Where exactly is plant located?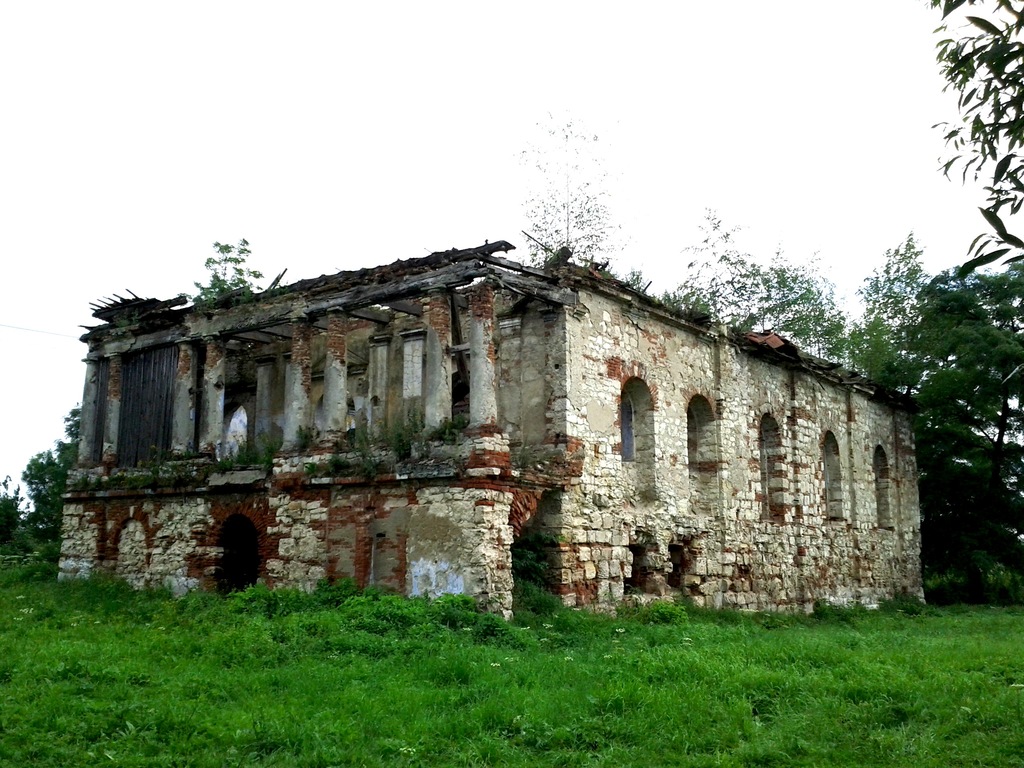
Its bounding box is x1=934 y1=0 x2=1023 y2=254.
